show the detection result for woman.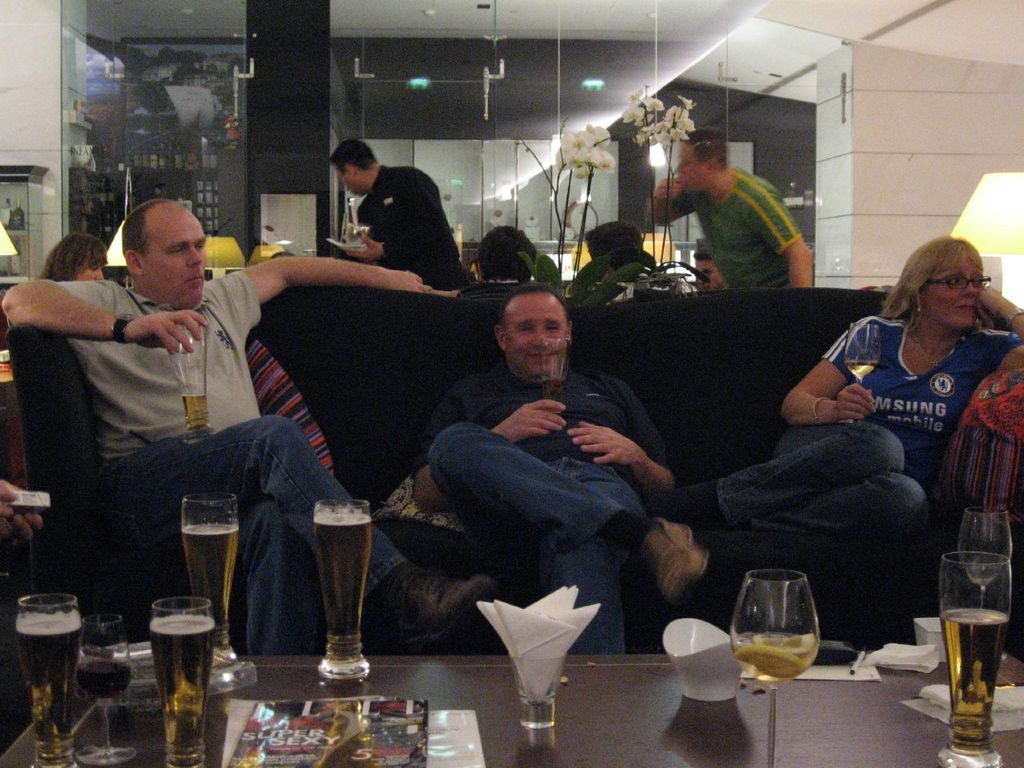
Rect(656, 234, 1023, 538).
